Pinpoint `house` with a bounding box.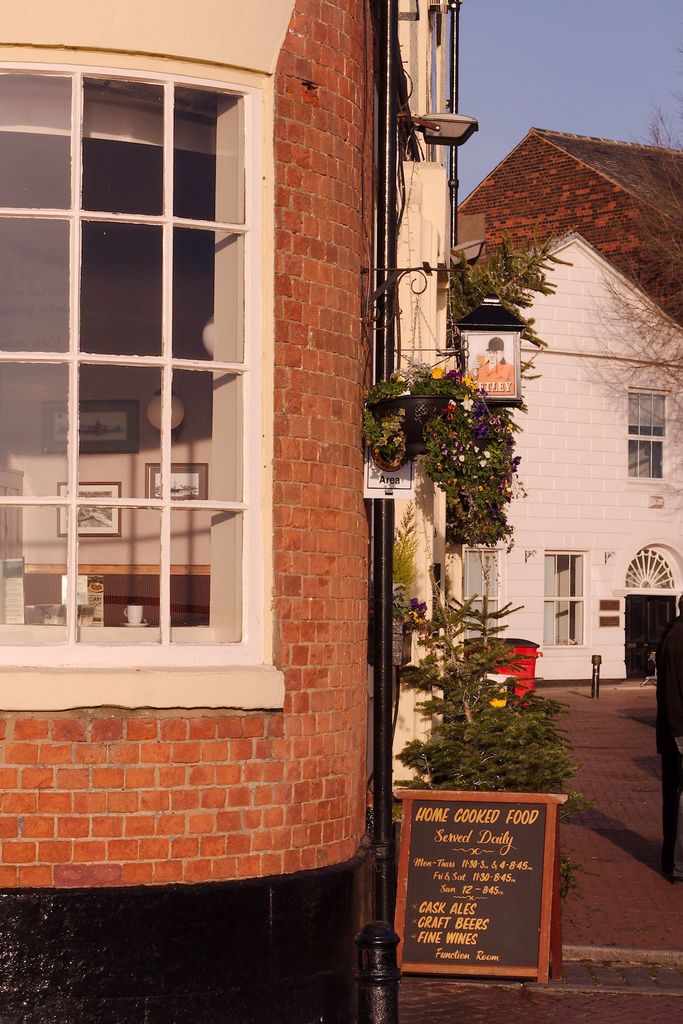
locate(456, 134, 682, 683).
